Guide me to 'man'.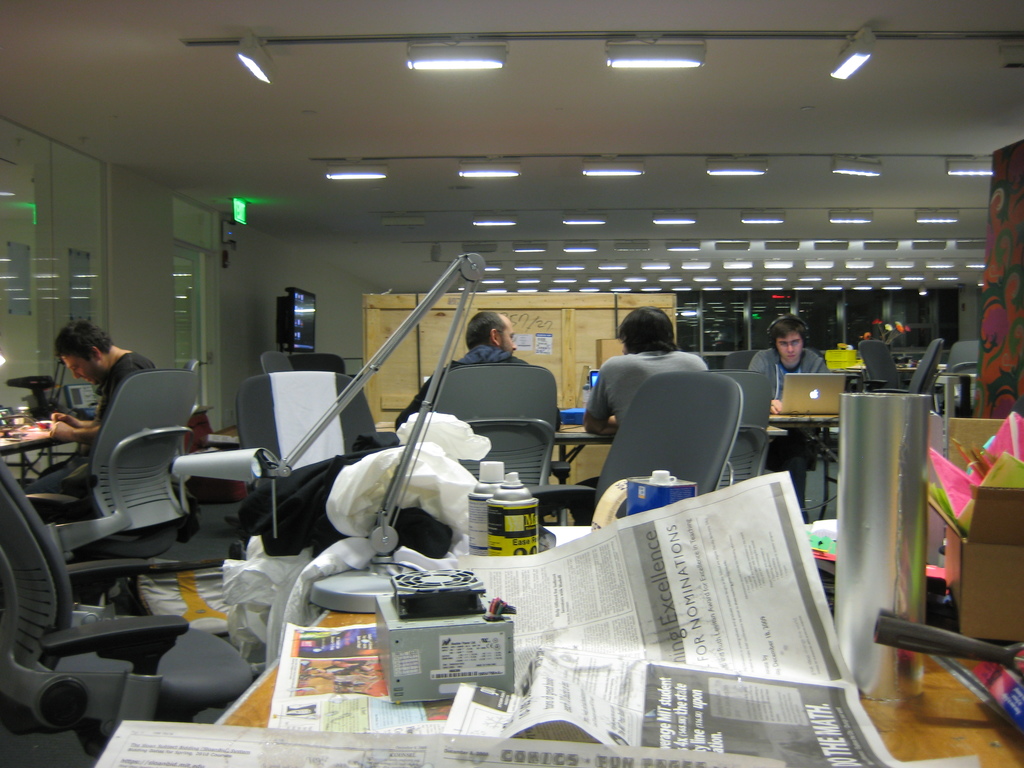
Guidance: box=[390, 303, 524, 429].
